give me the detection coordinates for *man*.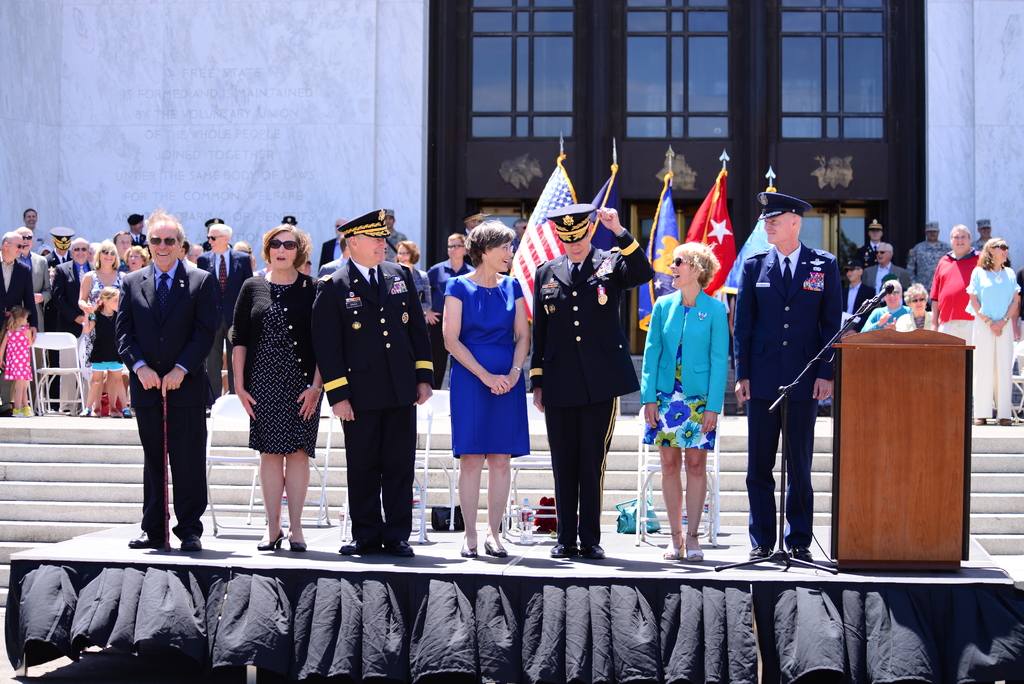
box=[736, 191, 844, 561].
